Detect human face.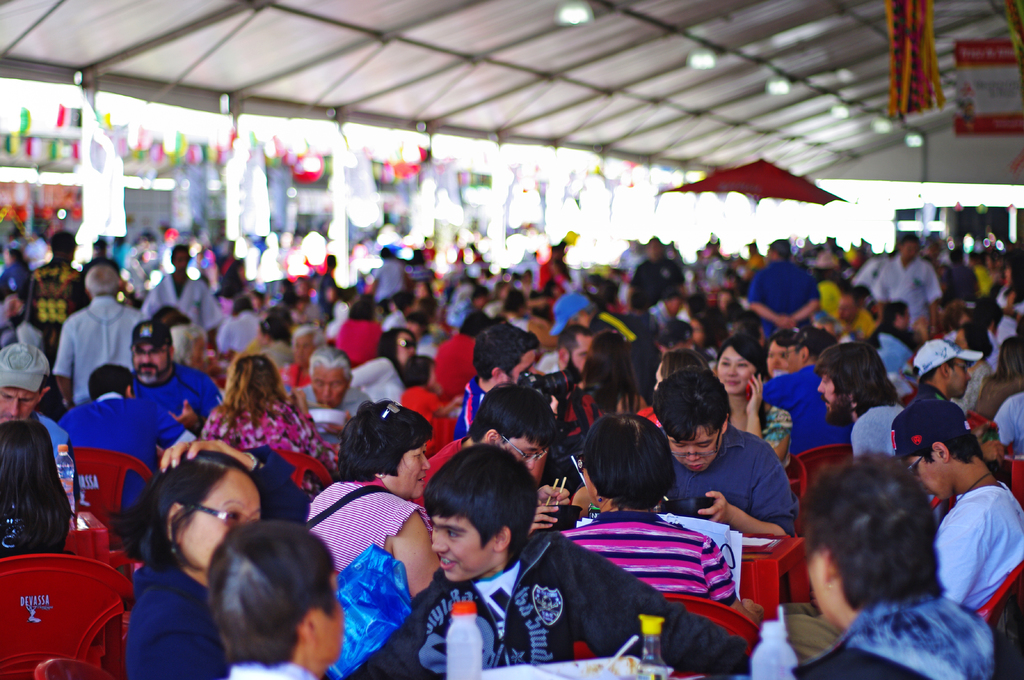
Detected at 819, 374, 840, 411.
